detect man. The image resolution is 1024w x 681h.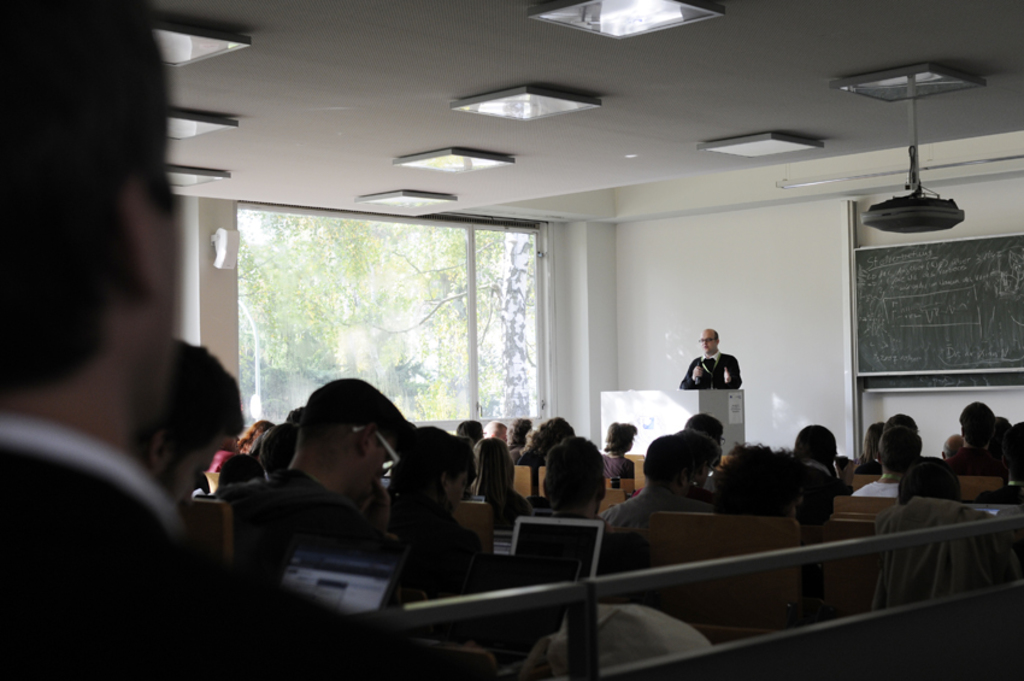
locate(134, 342, 251, 529).
